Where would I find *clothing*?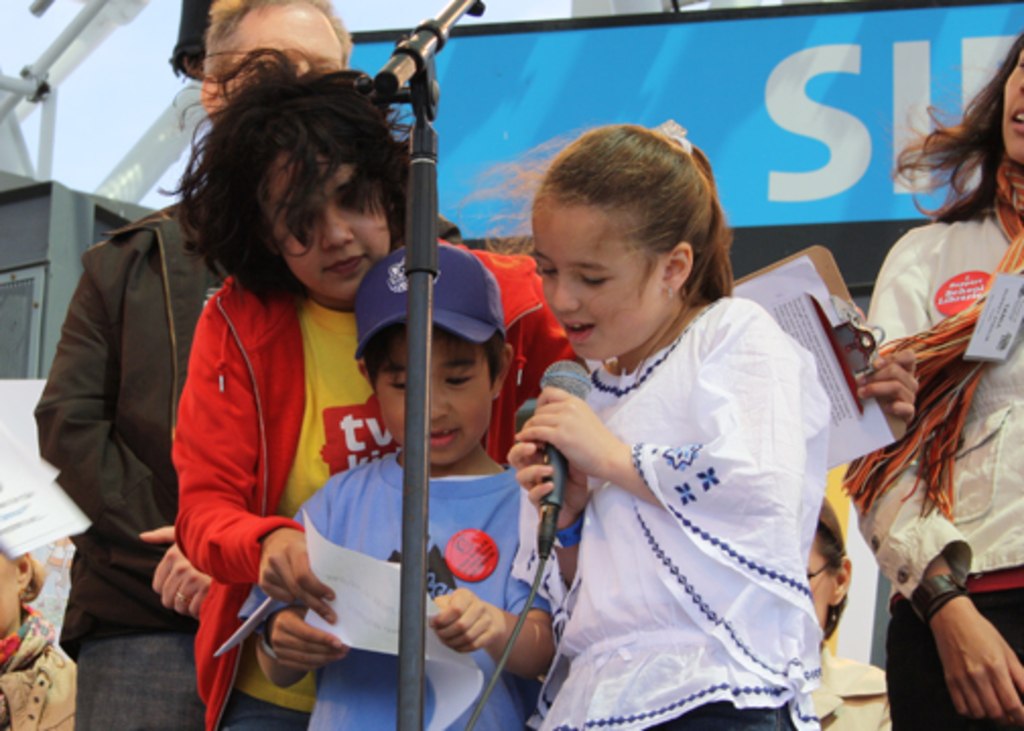
At 855:199:1022:729.
